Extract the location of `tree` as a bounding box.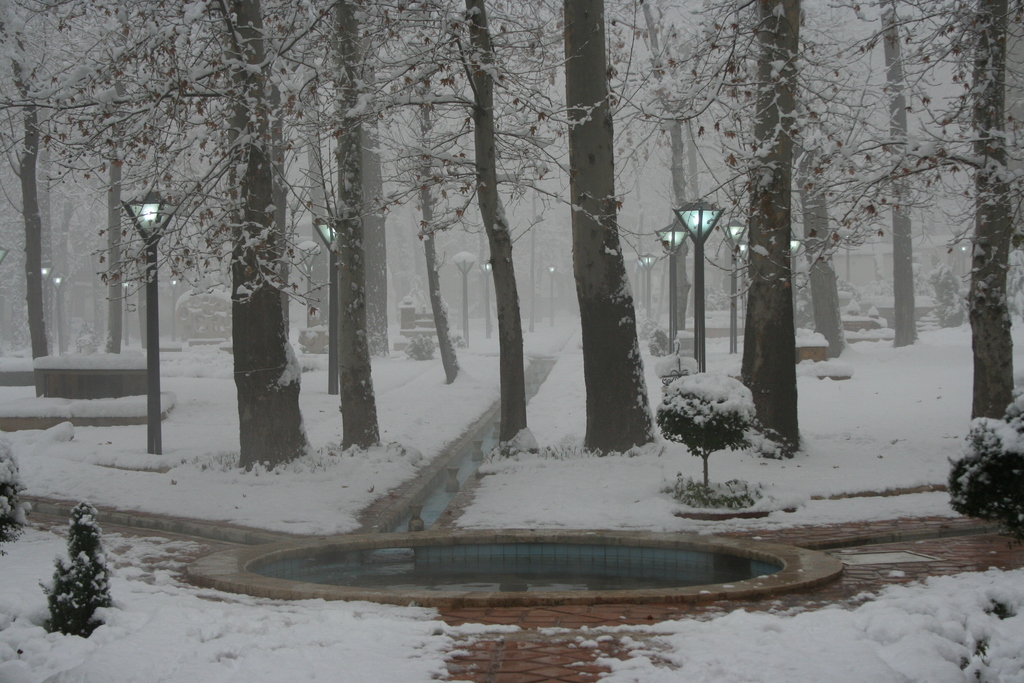
<bbox>947, 395, 1023, 534</bbox>.
